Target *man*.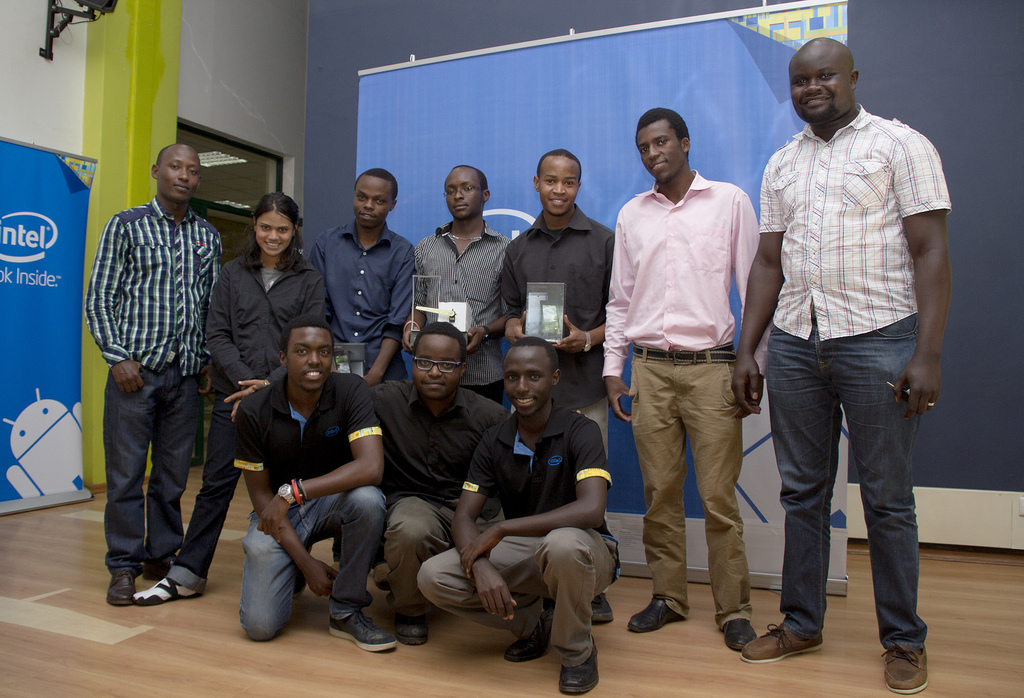
Target region: bbox=[732, 36, 952, 694].
